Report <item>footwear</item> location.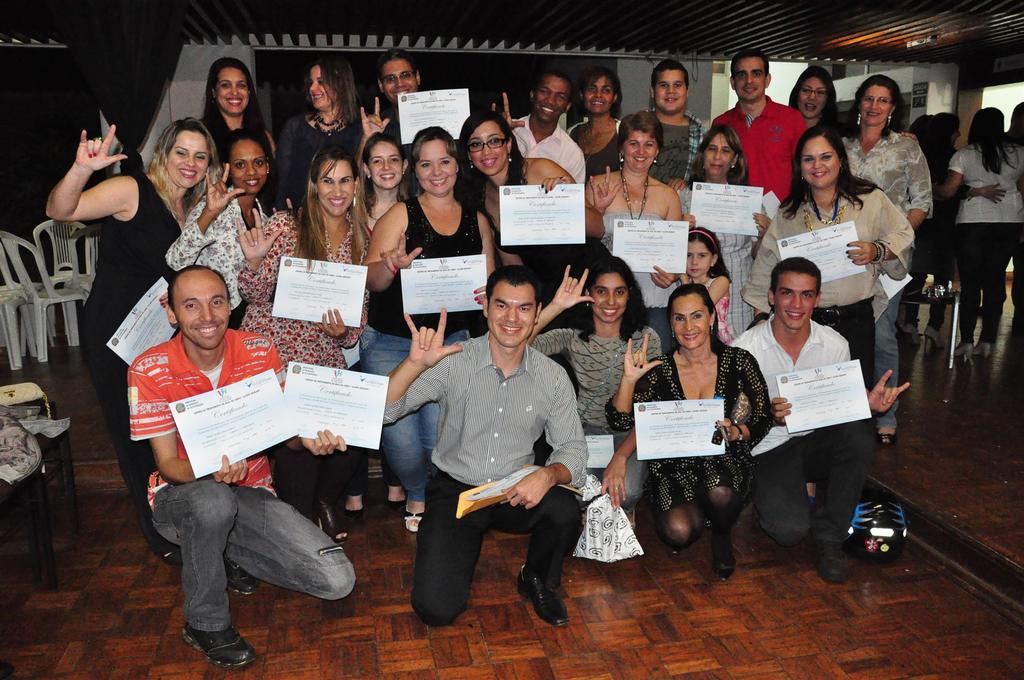
Report: [182, 625, 255, 672].
